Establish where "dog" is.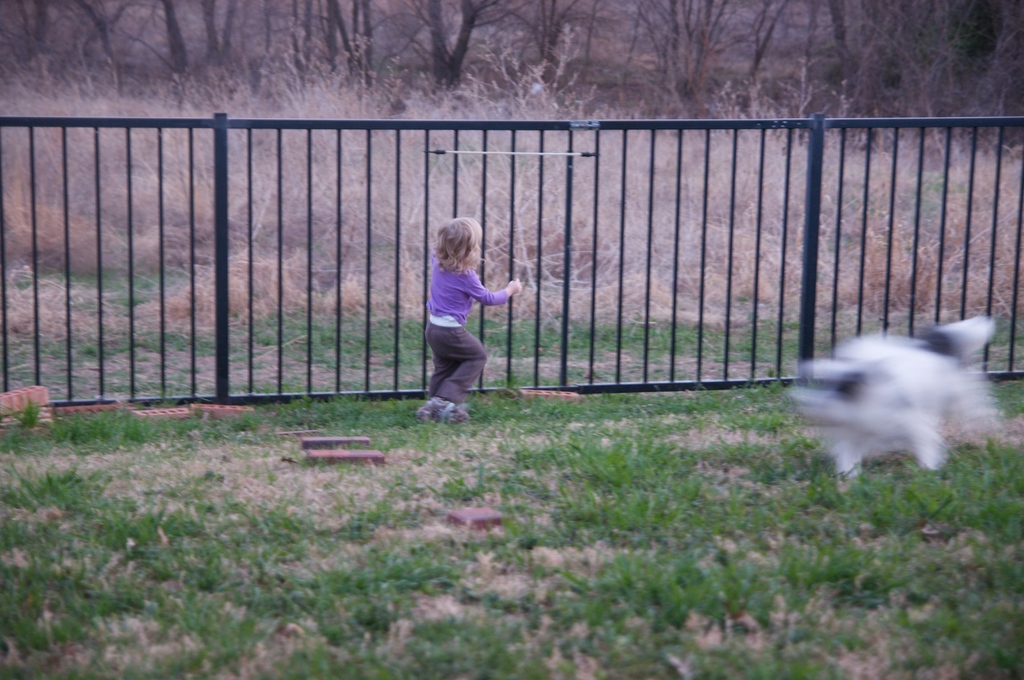
Established at BBox(791, 318, 1016, 496).
